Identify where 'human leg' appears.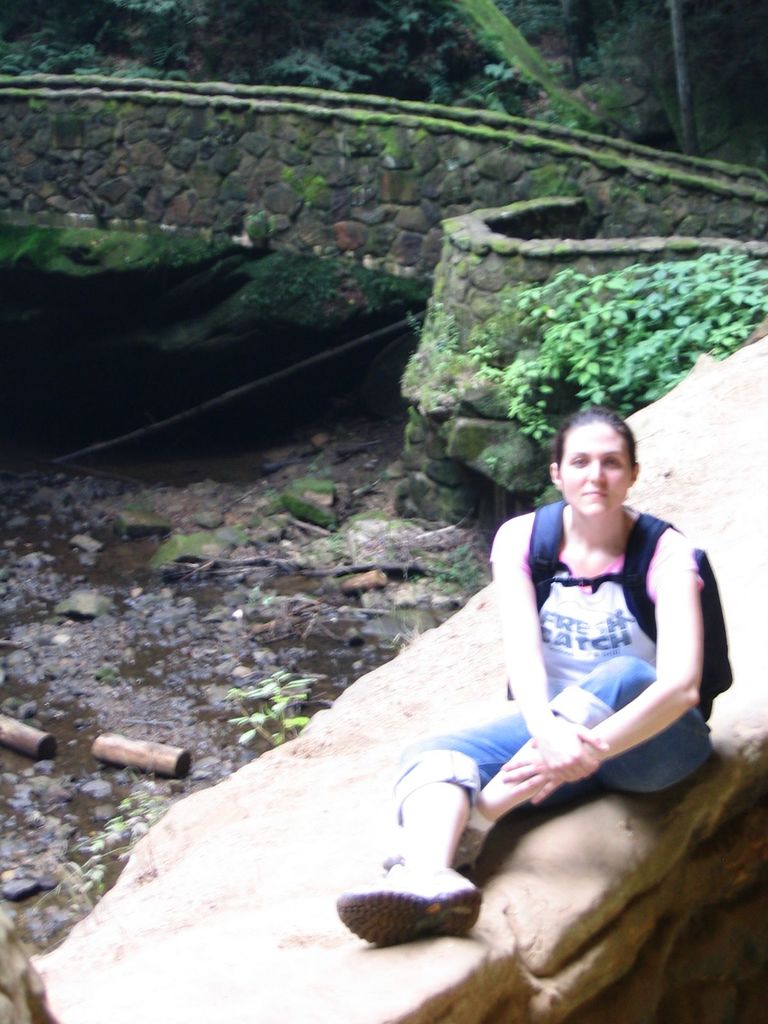
Appears at (left=450, top=648, right=723, bottom=870).
